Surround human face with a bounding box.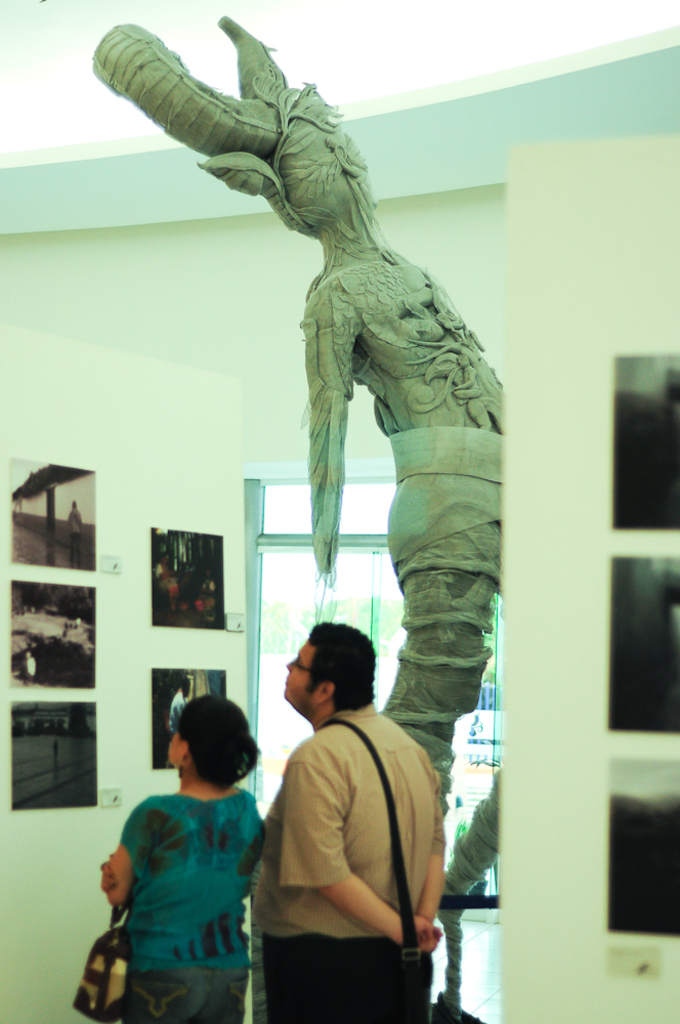
(284, 636, 313, 700).
